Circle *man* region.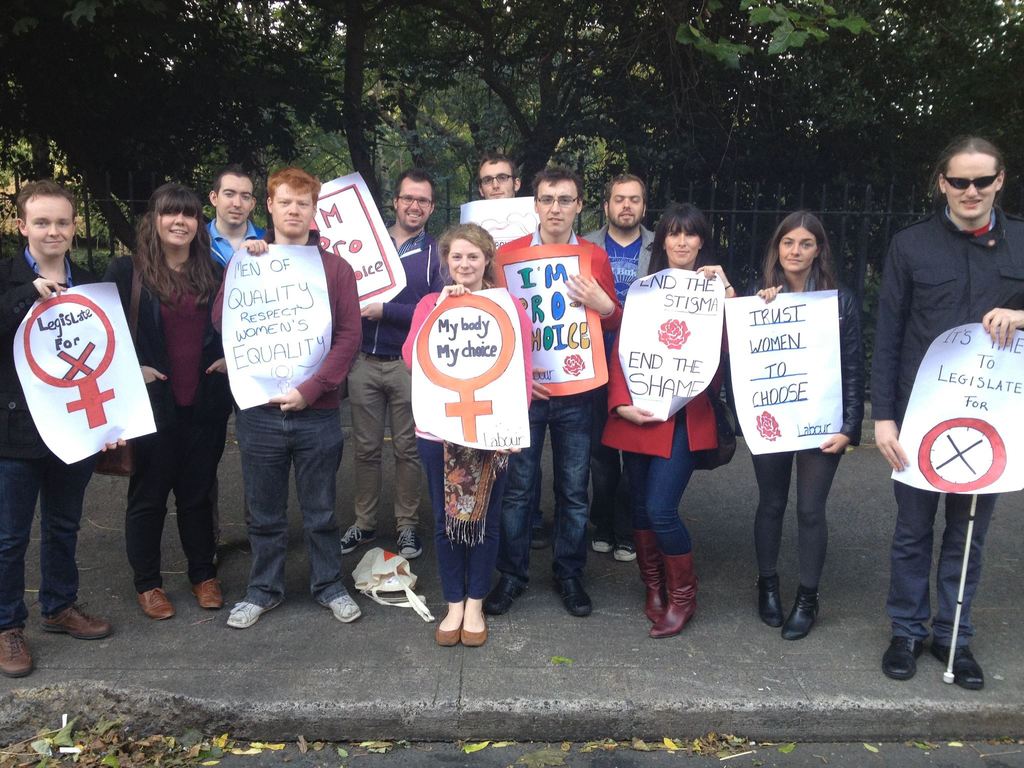
Region: locate(879, 130, 1019, 682).
